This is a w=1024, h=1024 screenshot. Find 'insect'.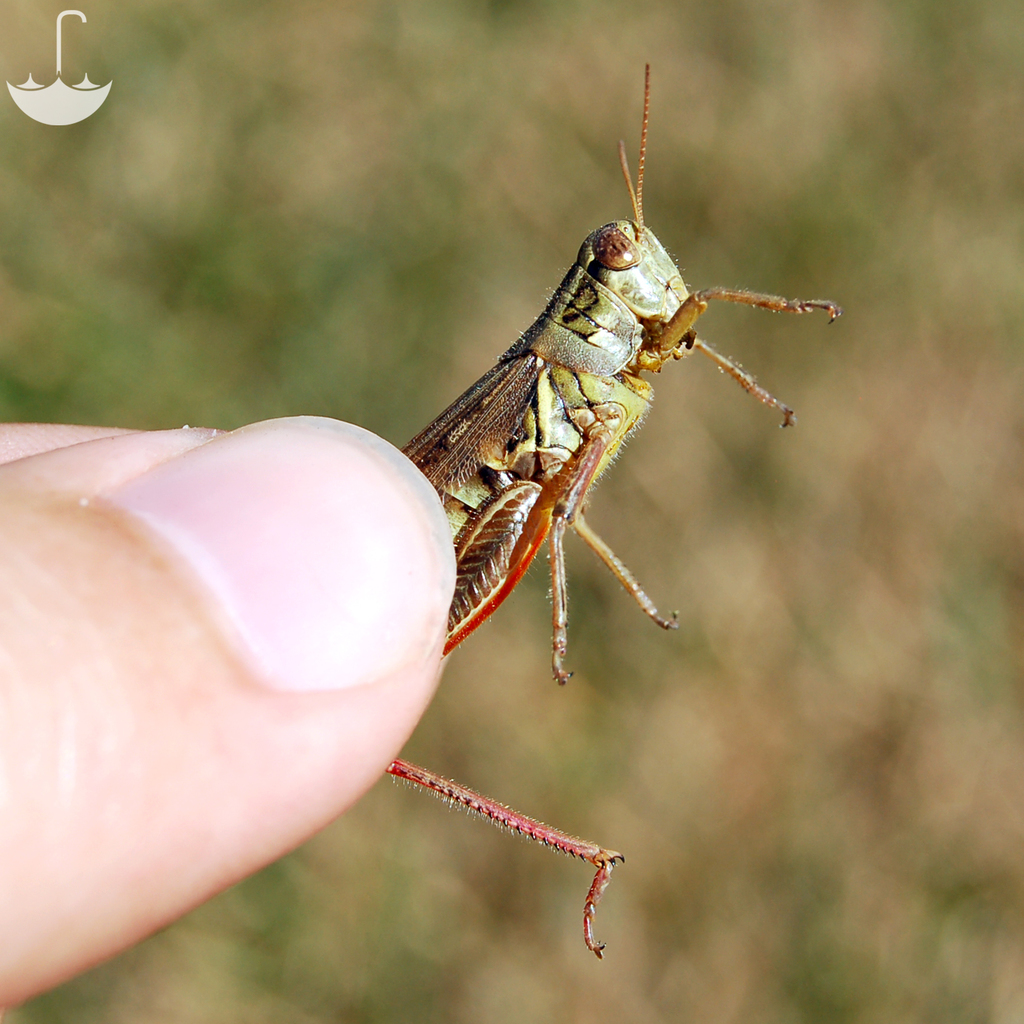
Bounding box: rect(383, 66, 843, 961).
